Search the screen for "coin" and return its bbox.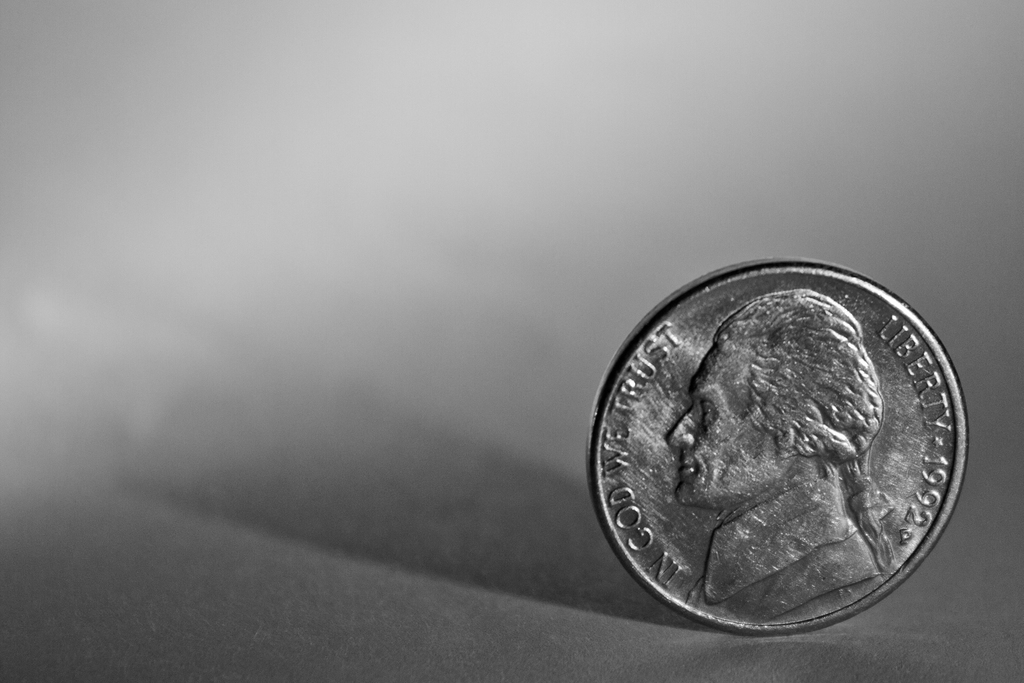
Found: locate(586, 255, 966, 634).
